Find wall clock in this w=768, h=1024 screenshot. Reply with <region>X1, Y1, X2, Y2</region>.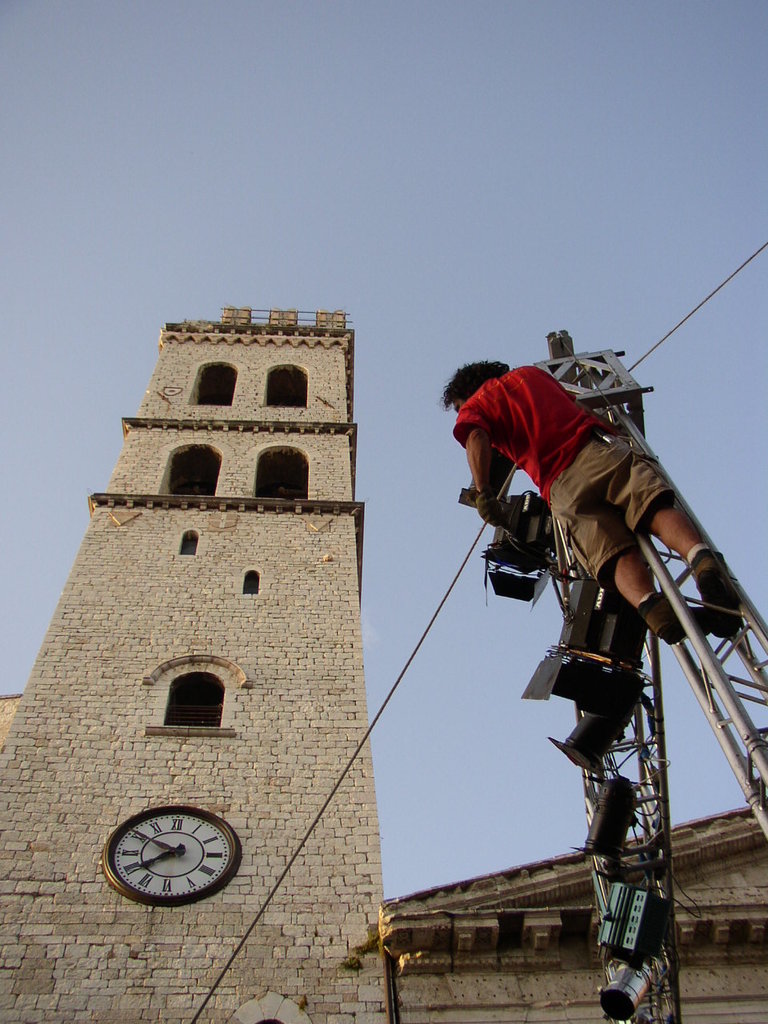
<region>97, 810, 246, 894</region>.
